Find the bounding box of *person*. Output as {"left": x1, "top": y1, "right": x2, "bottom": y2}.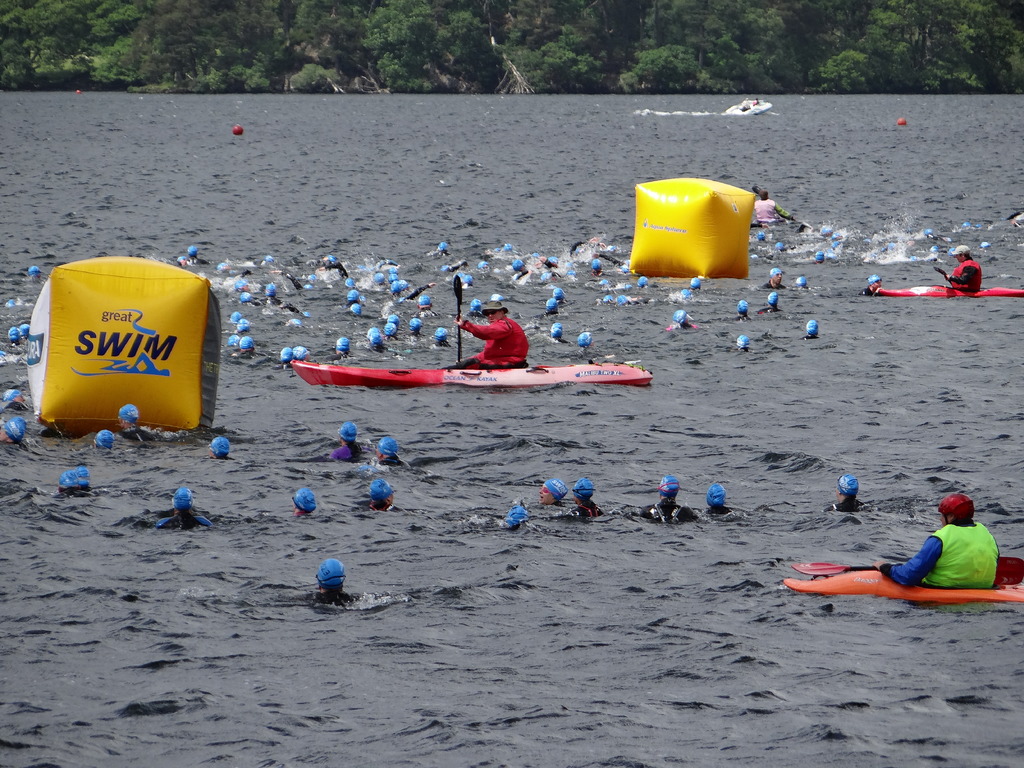
{"left": 350, "top": 259, "right": 396, "bottom": 274}.
